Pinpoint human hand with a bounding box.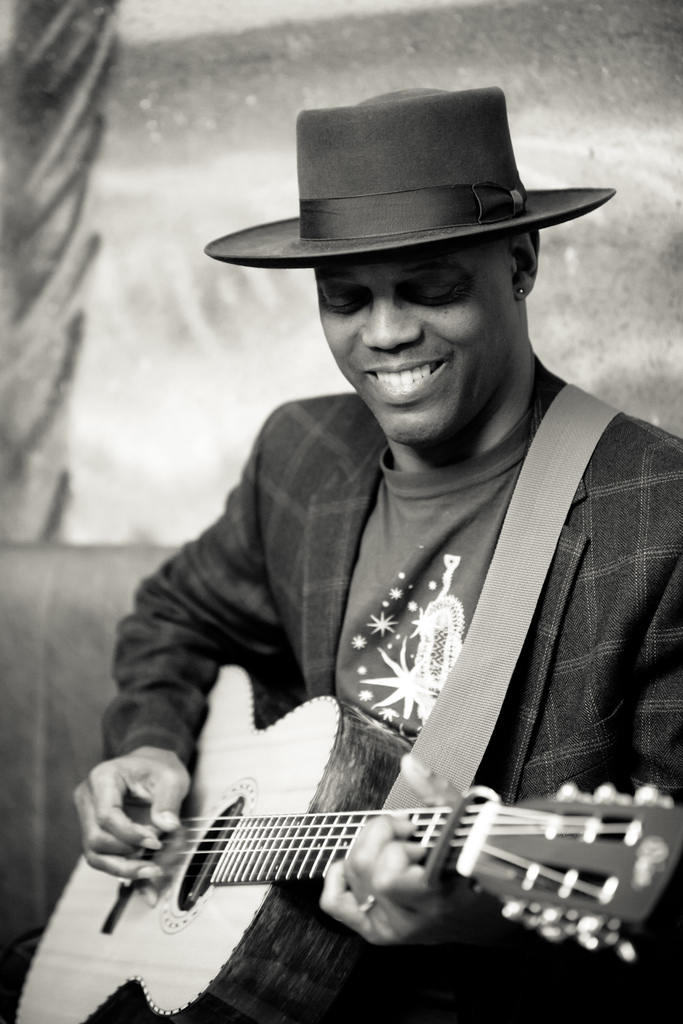
(x1=315, y1=811, x2=519, y2=951).
